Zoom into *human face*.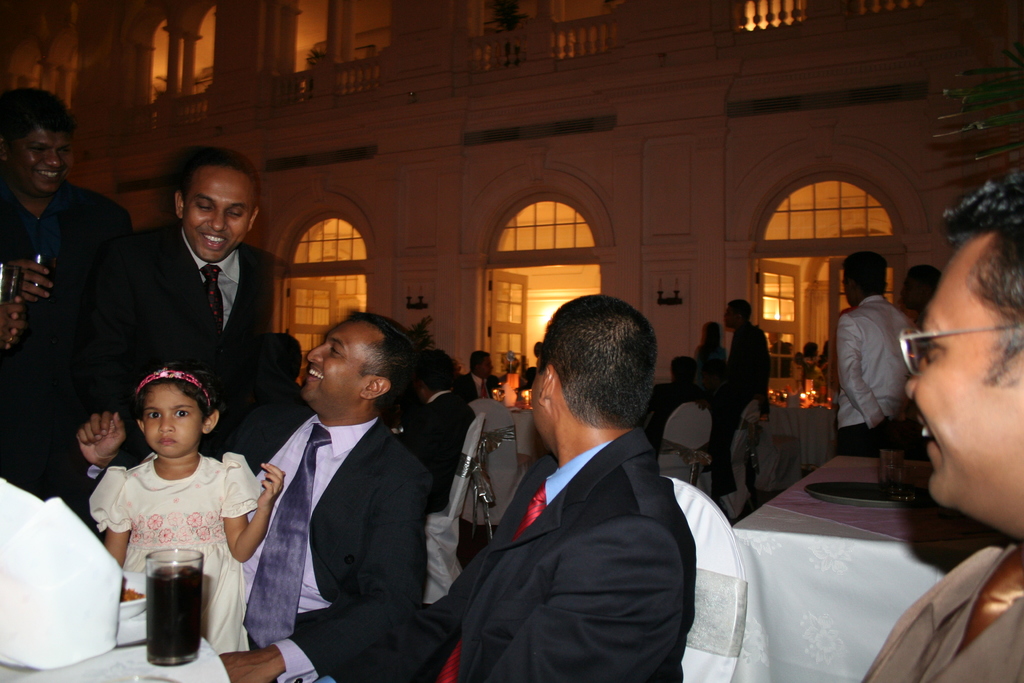
Zoom target: l=309, t=313, r=372, b=411.
